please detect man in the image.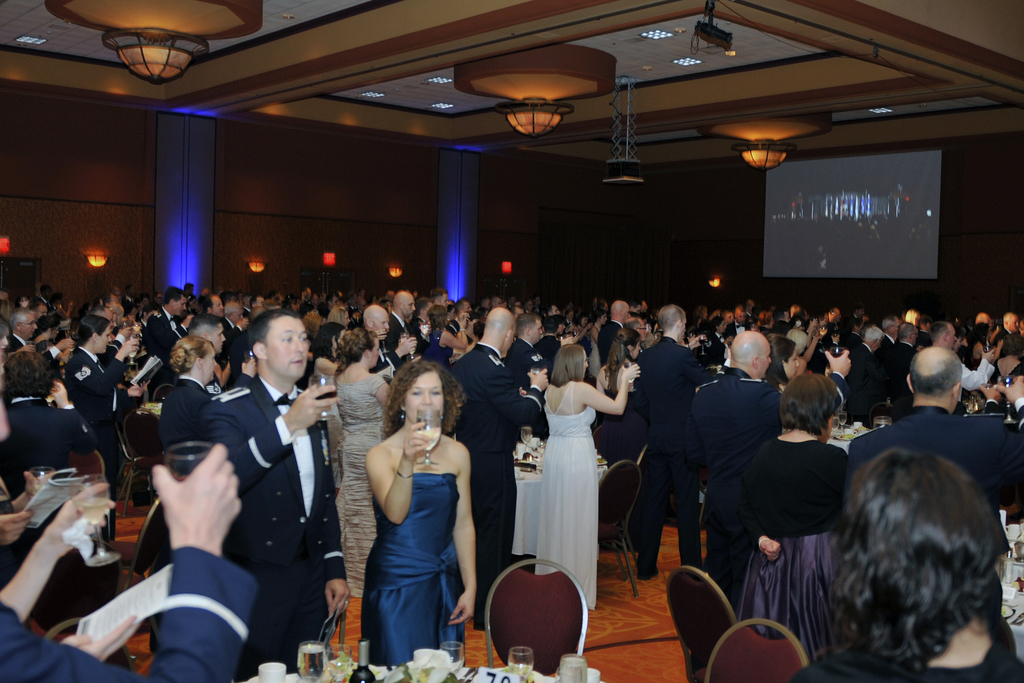
left=355, top=302, right=417, bottom=378.
